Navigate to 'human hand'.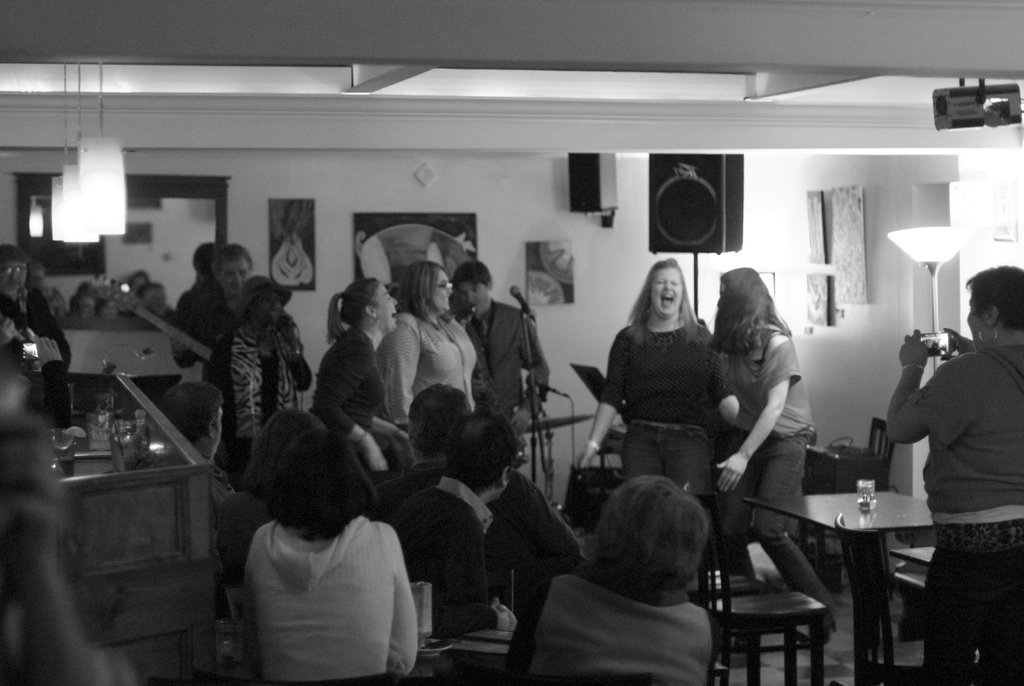
Navigation target: <bbox>940, 326, 976, 360</bbox>.
